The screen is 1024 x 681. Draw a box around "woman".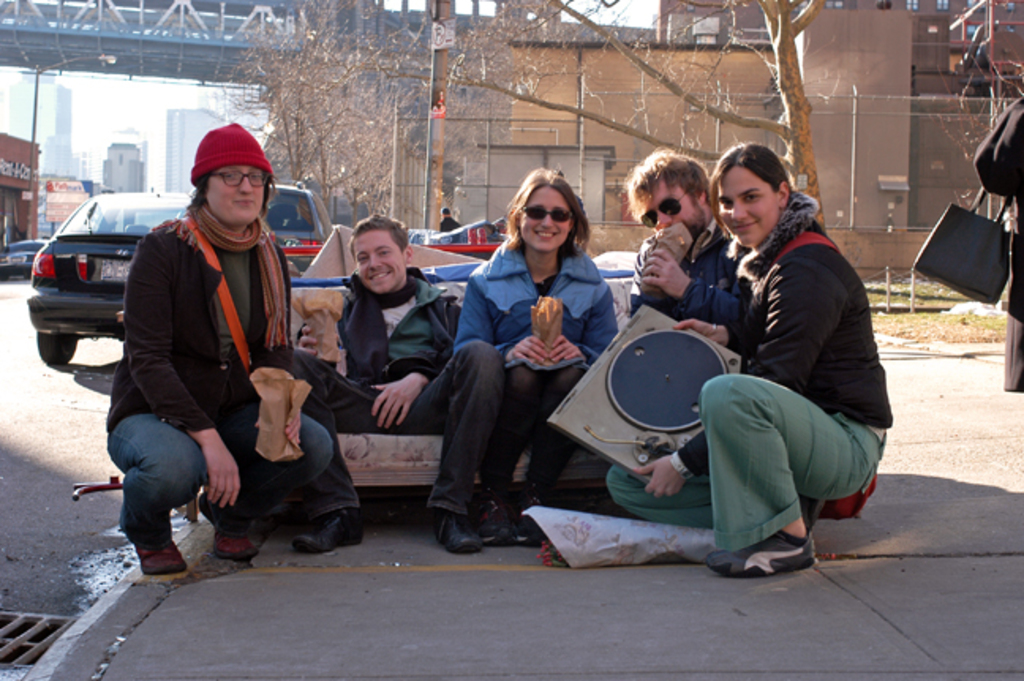
(101,133,321,585).
